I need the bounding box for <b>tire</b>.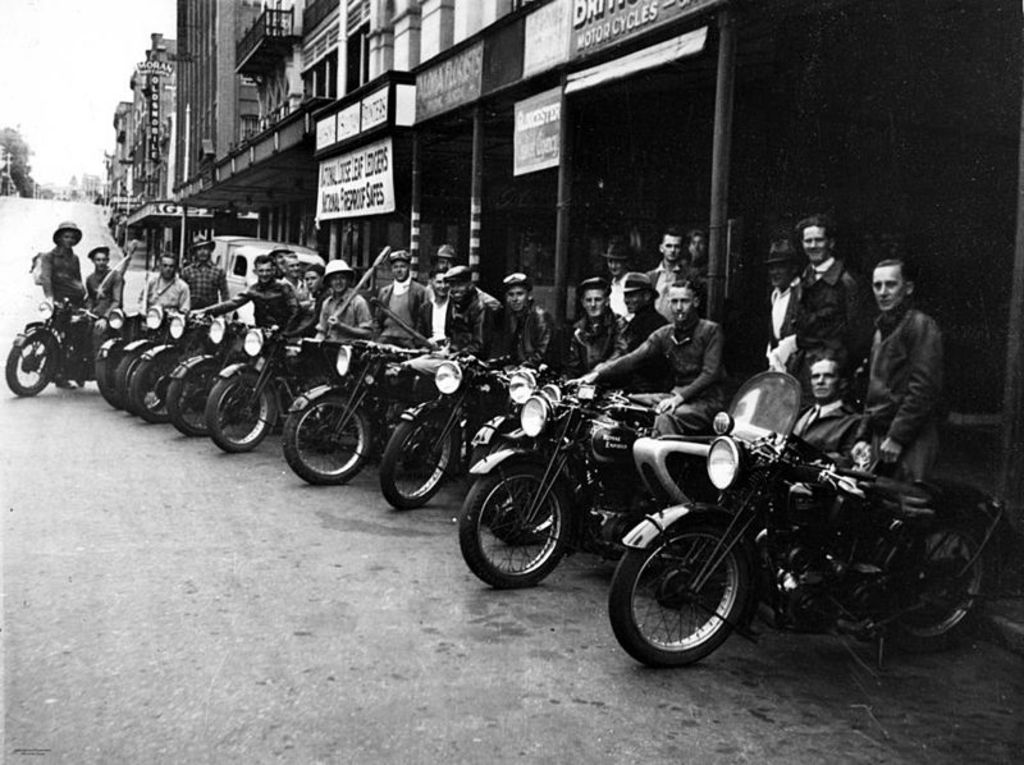
Here it is: 95 327 124 406.
